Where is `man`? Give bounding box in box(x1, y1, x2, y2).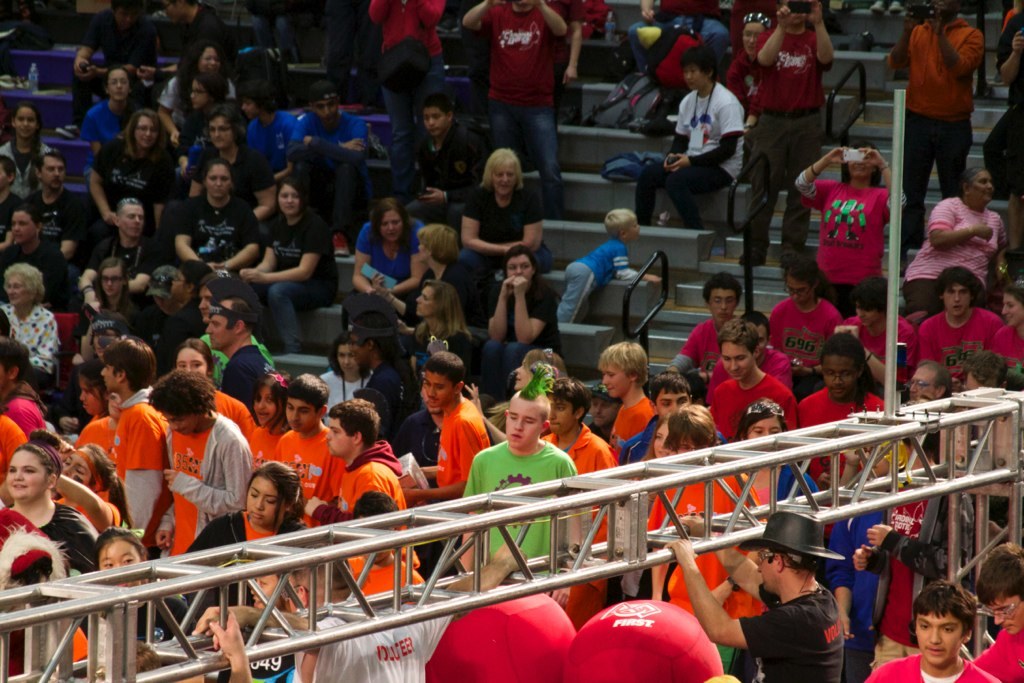
box(863, 580, 1013, 682).
